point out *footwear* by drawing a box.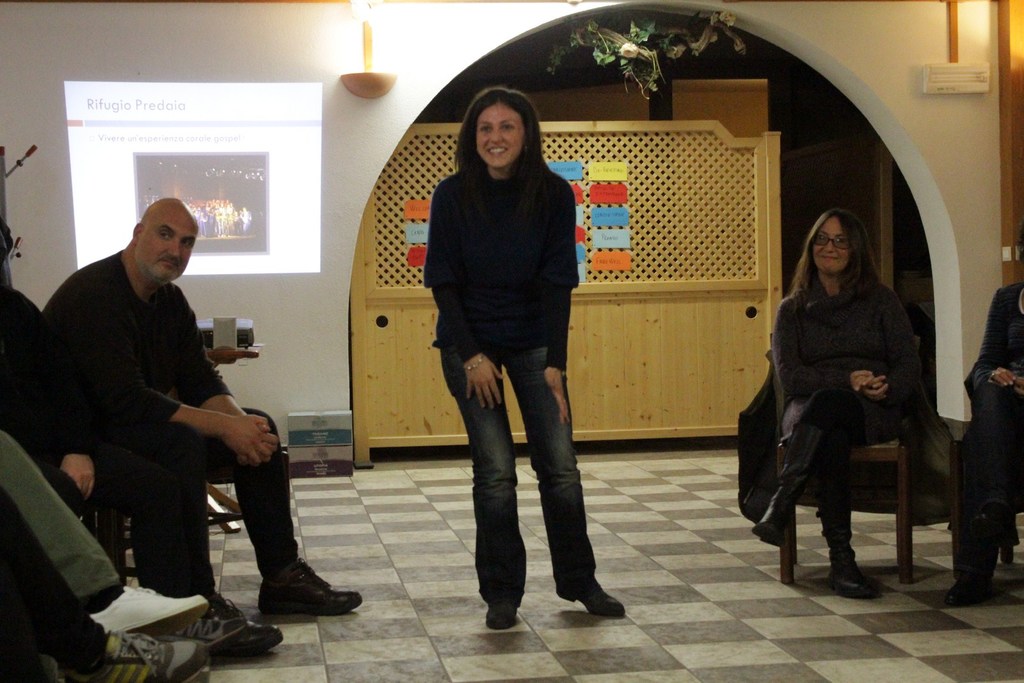
detection(486, 601, 519, 630).
